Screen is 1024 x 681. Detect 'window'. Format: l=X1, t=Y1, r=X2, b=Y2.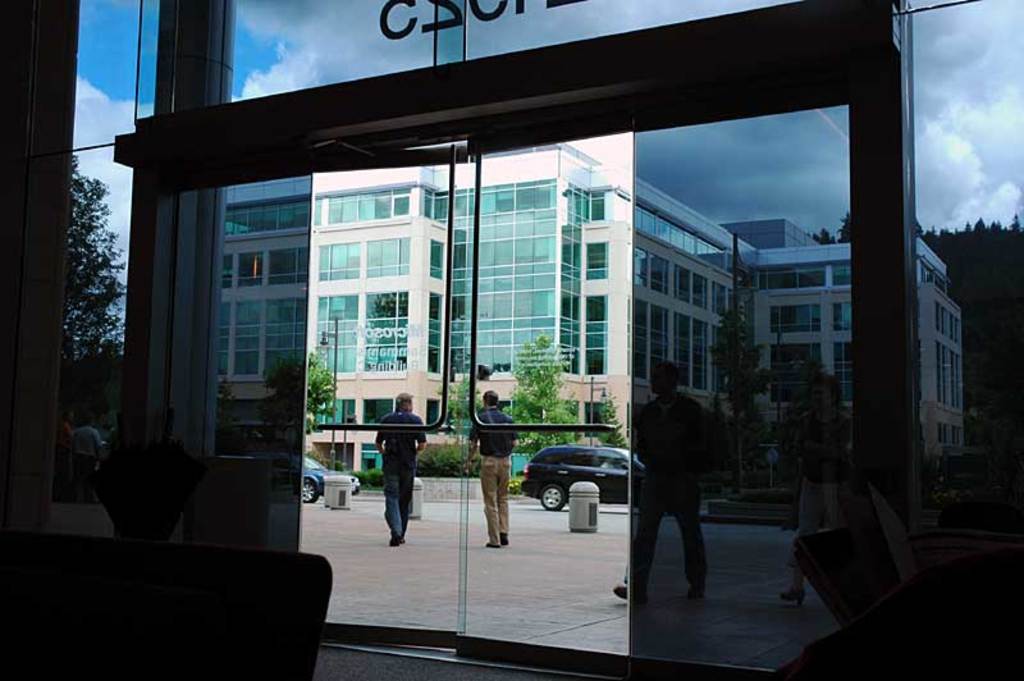
l=365, t=239, r=412, b=282.
